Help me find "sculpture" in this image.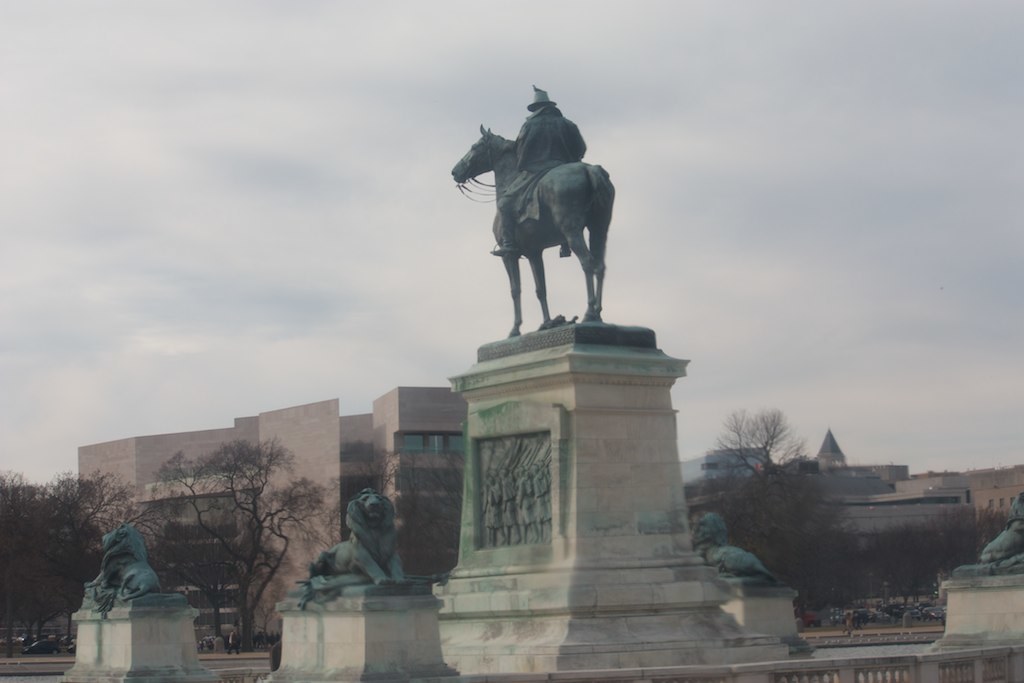
Found it: [482,86,591,257].
